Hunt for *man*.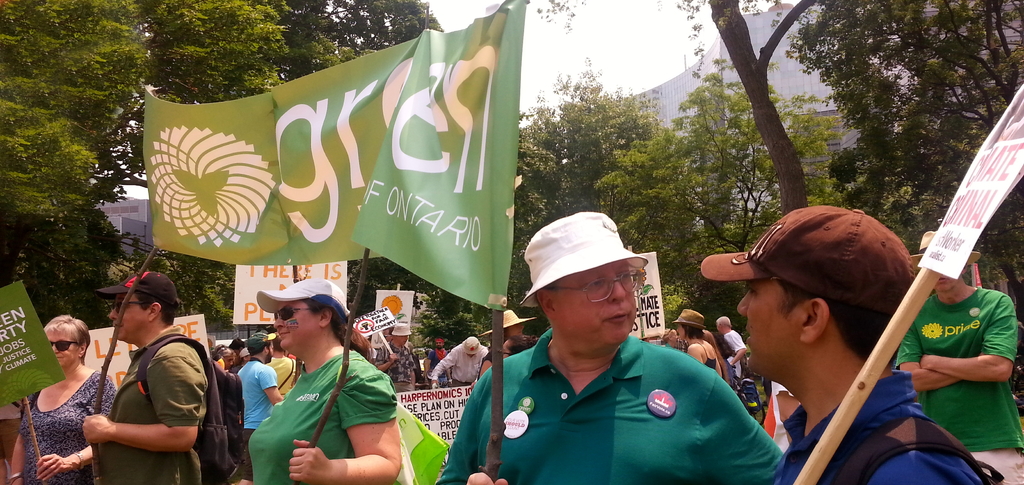
Hunted down at <box>447,232,765,484</box>.
